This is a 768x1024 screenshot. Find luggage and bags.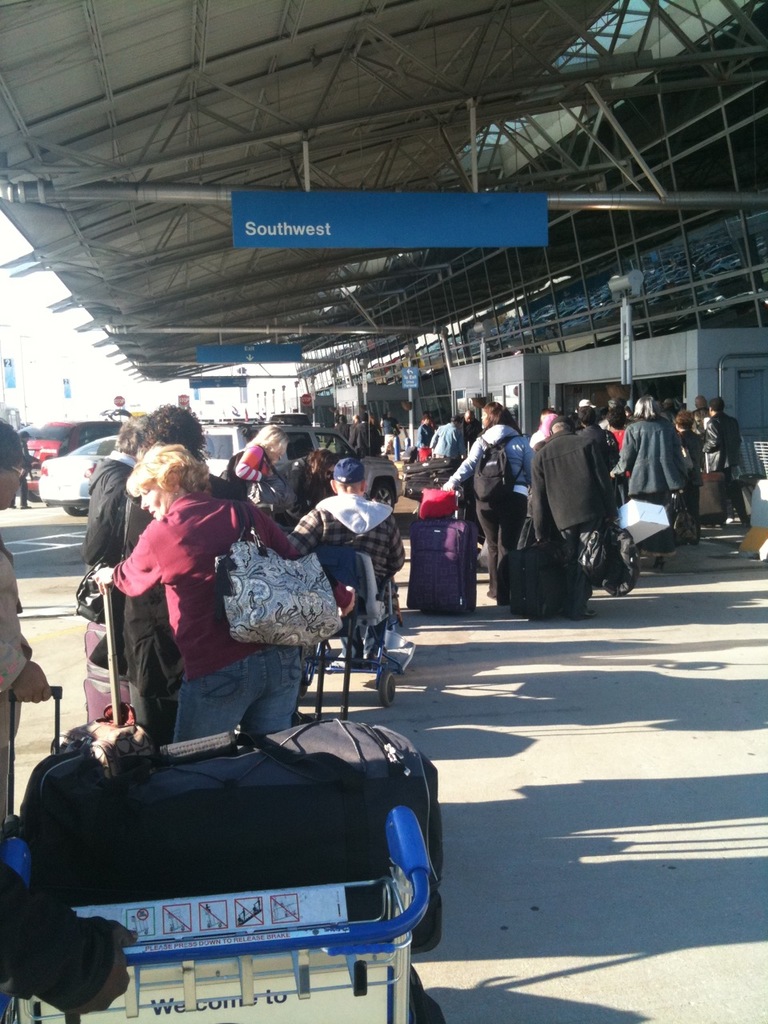
Bounding box: 22:715:438:953.
